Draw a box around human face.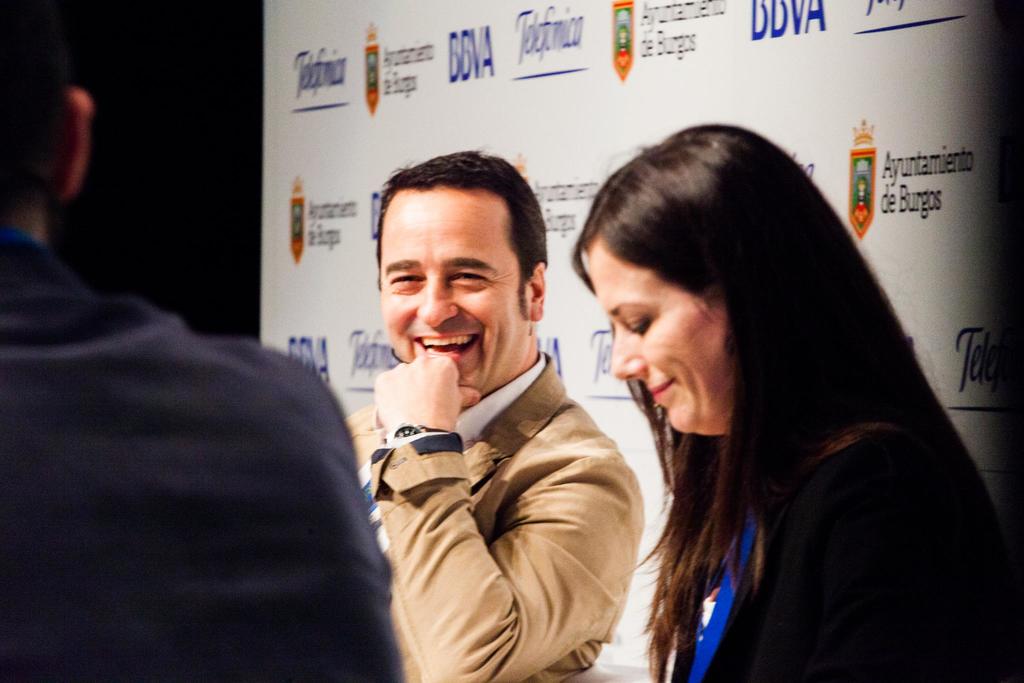
rect(584, 240, 730, 435).
